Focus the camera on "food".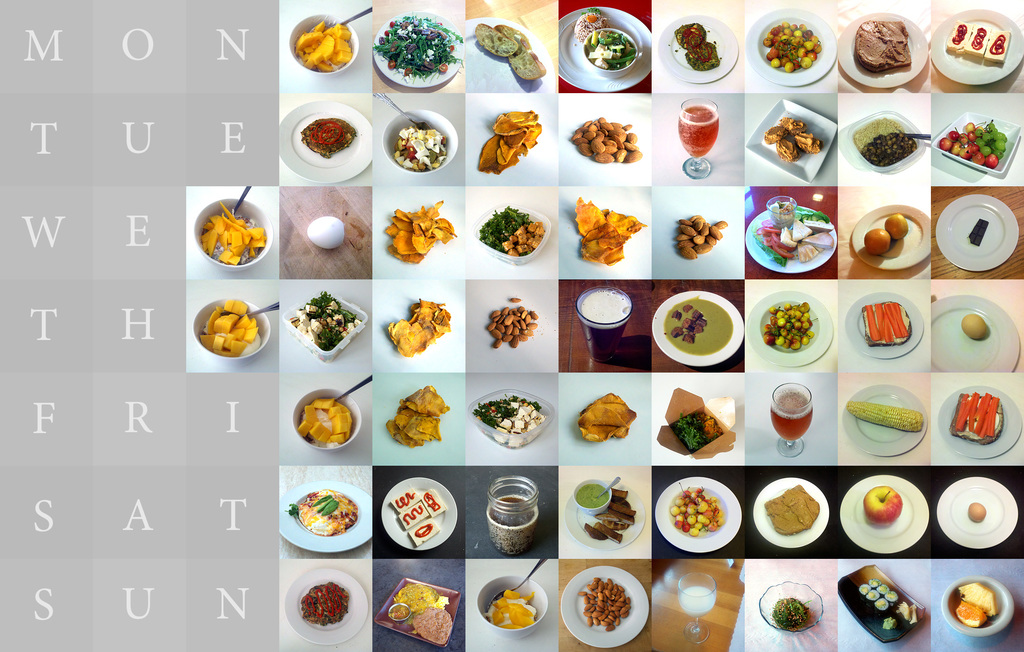
Focus region: {"left": 955, "top": 581, "right": 998, "bottom": 617}.
